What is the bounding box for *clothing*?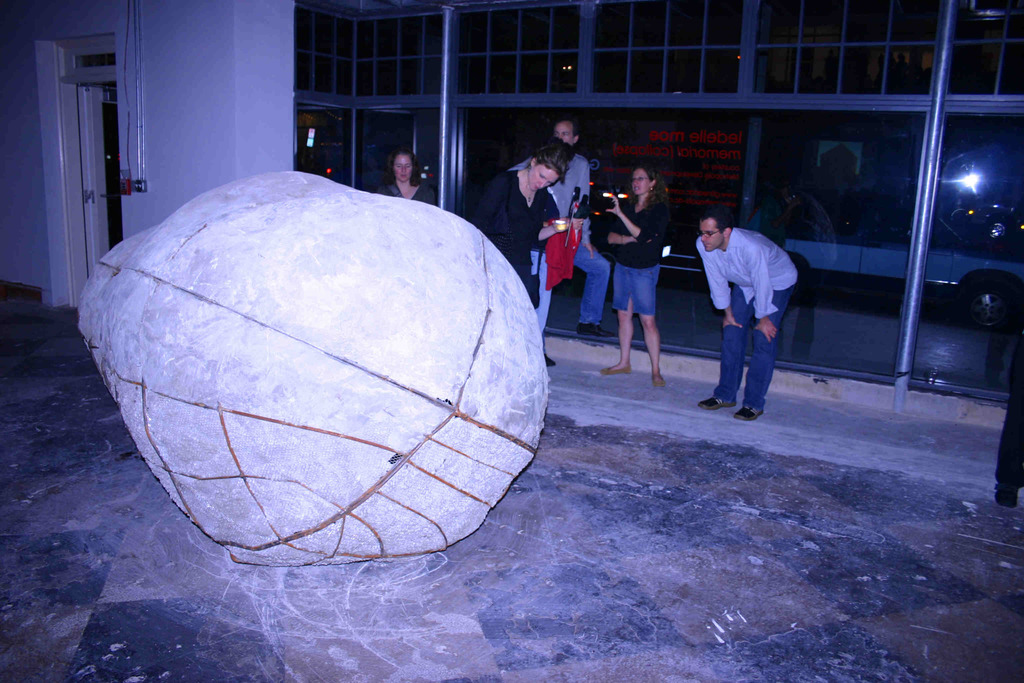
467:167:561:292.
